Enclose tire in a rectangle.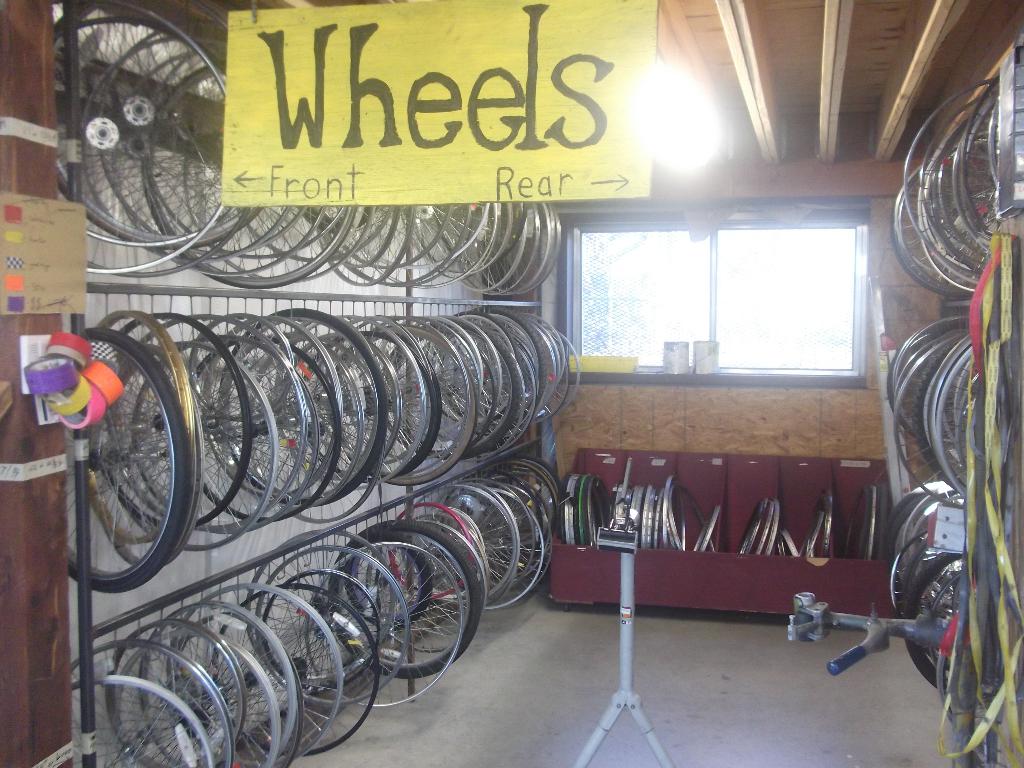
343/529/433/630.
